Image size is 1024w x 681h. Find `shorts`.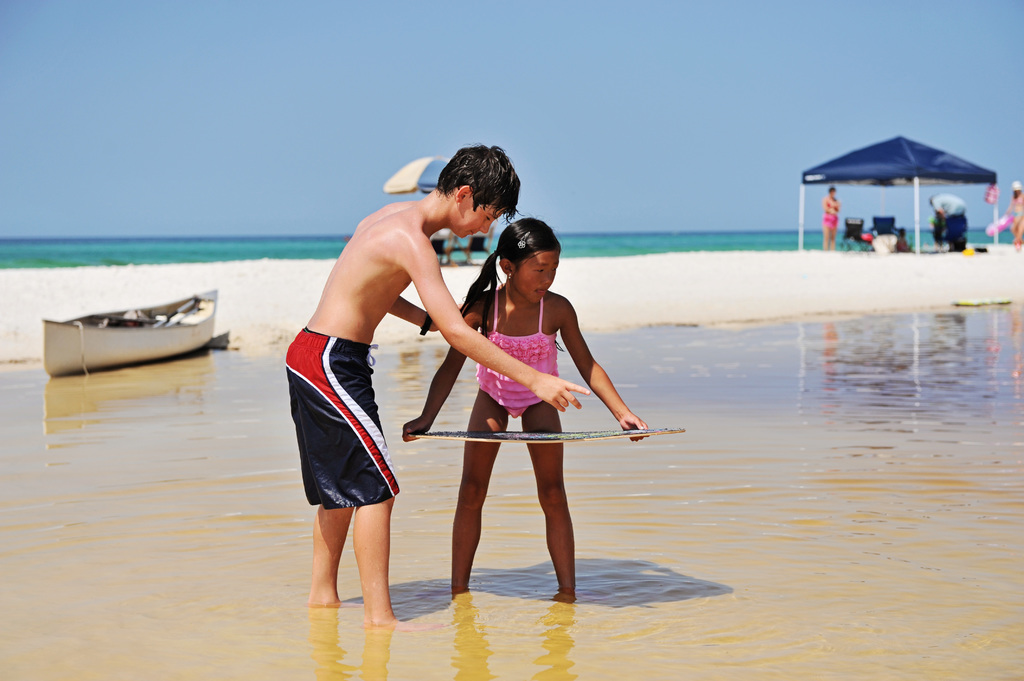
{"x1": 291, "y1": 369, "x2": 412, "y2": 527}.
